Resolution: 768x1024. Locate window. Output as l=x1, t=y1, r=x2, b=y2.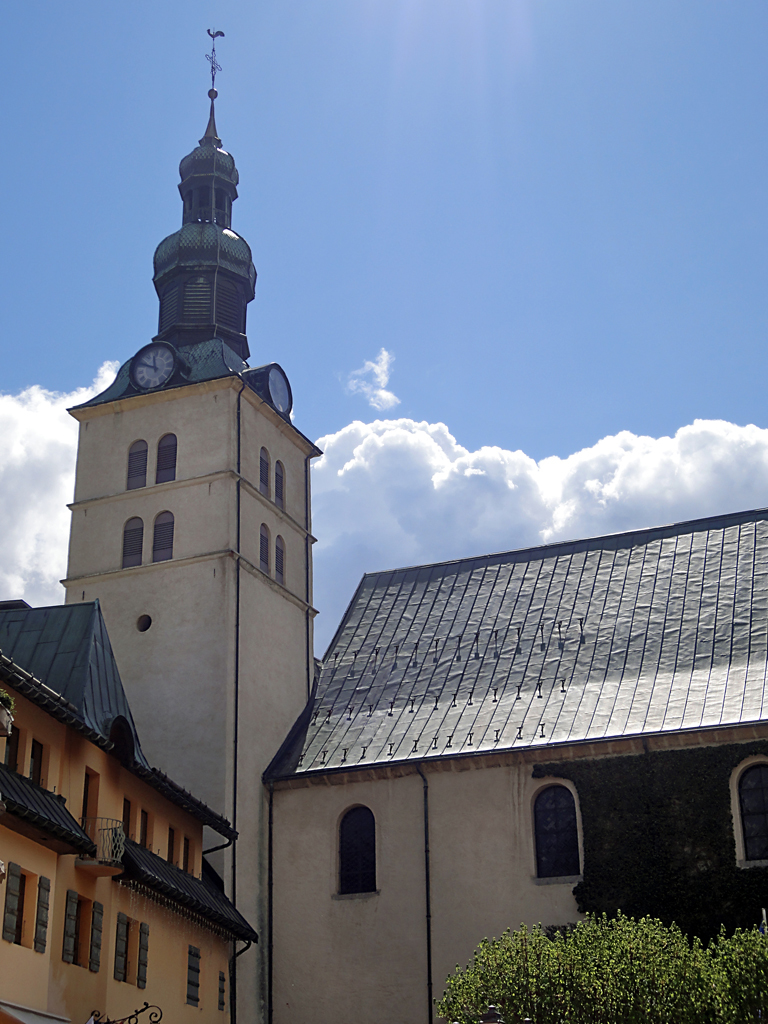
l=261, t=525, r=273, b=575.
